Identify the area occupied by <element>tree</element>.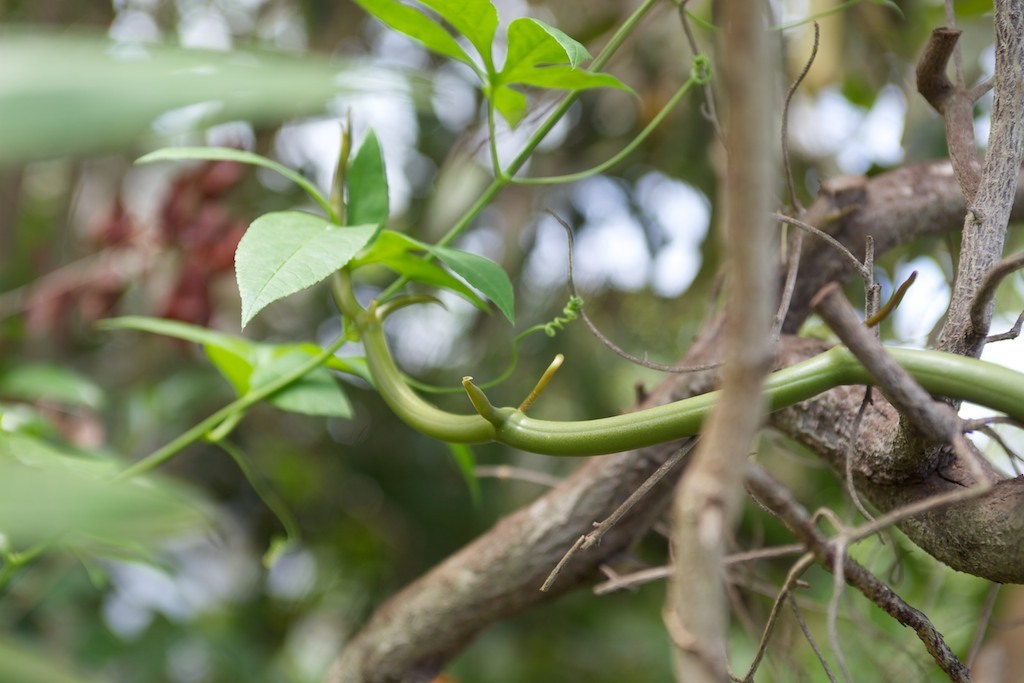
Area: <region>0, 0, 1023, 682</region>.
